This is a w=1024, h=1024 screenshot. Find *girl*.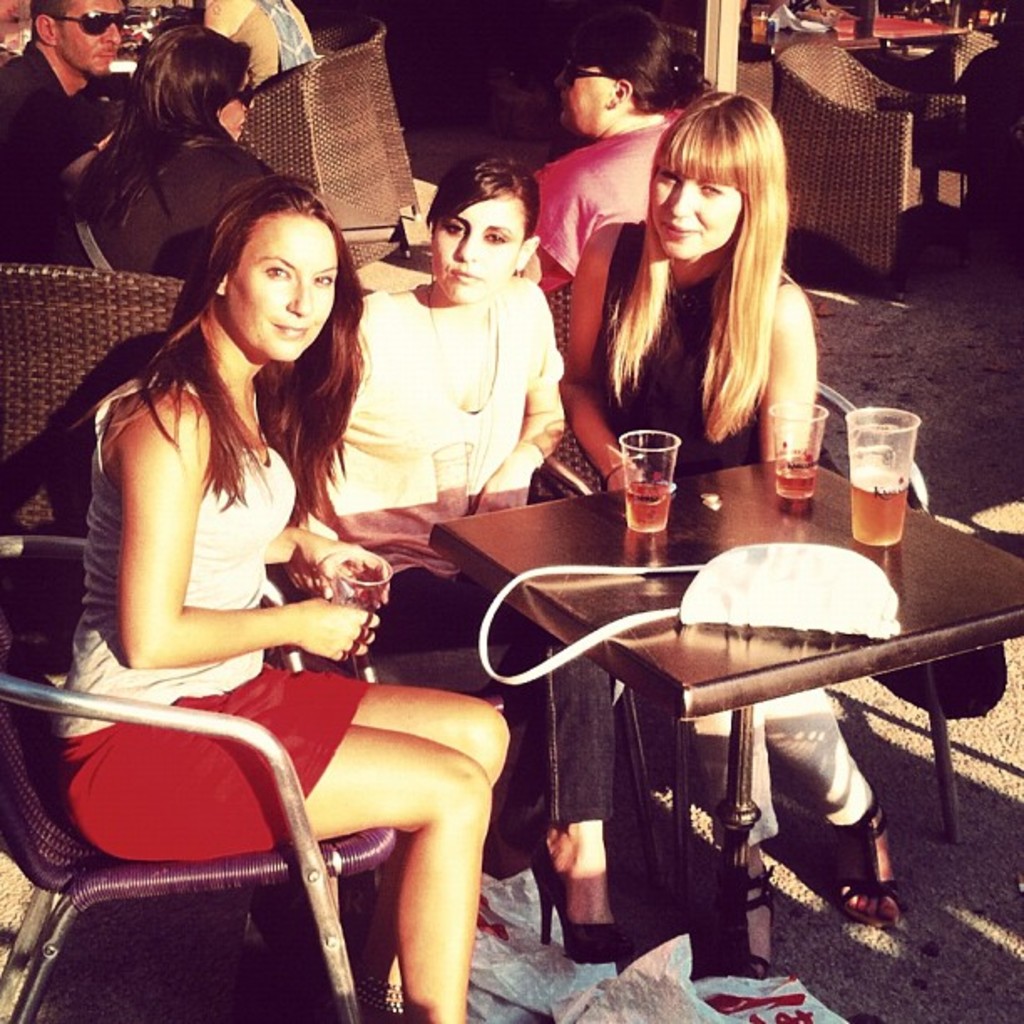
Bounding box: 522/0/719/298.
